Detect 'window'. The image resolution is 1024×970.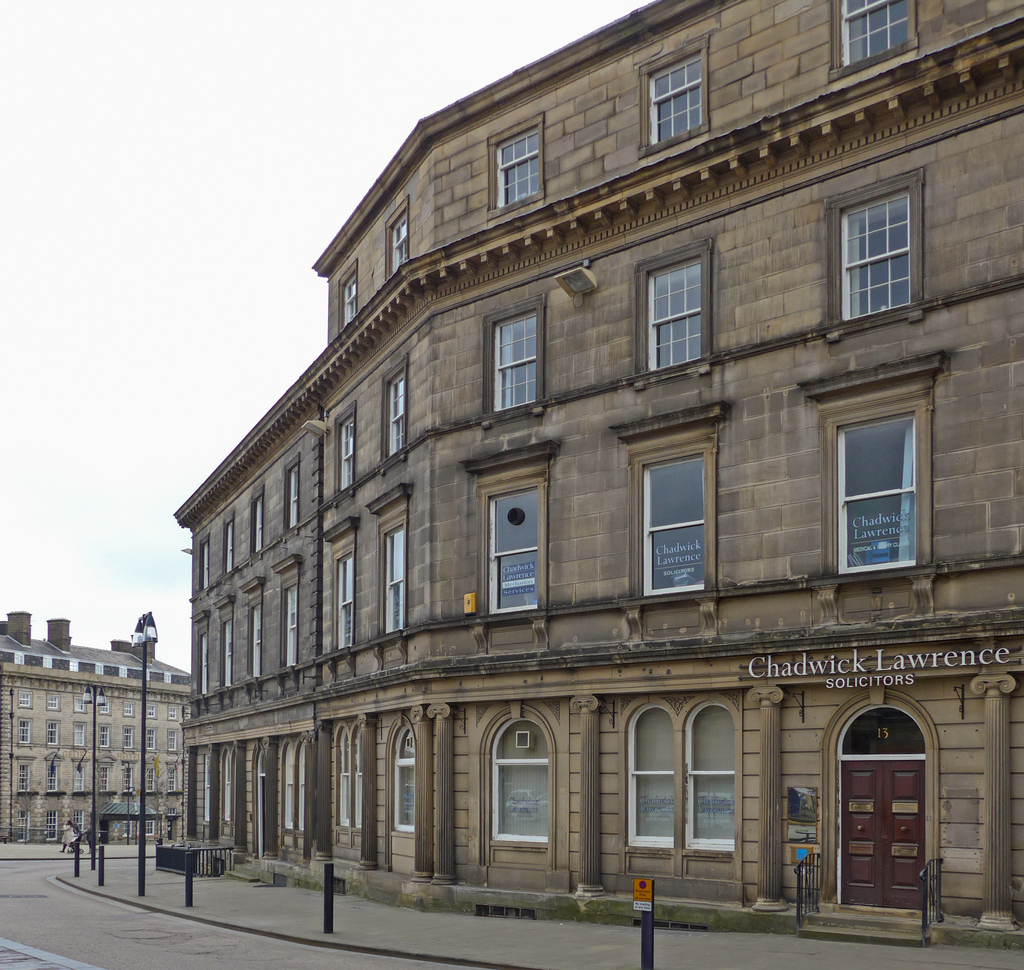
{"left": 205, "top": 603, "right": 232, "bottom": 692}.
